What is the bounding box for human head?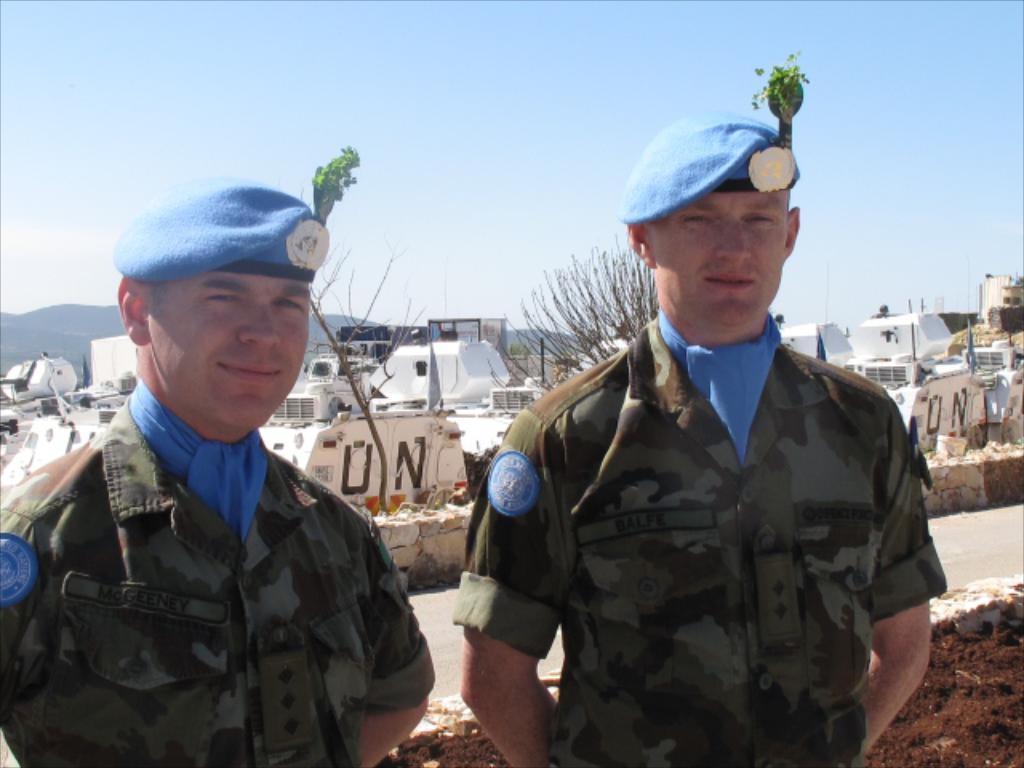
(x1=614, y1=106, x2=805, y2=333).
